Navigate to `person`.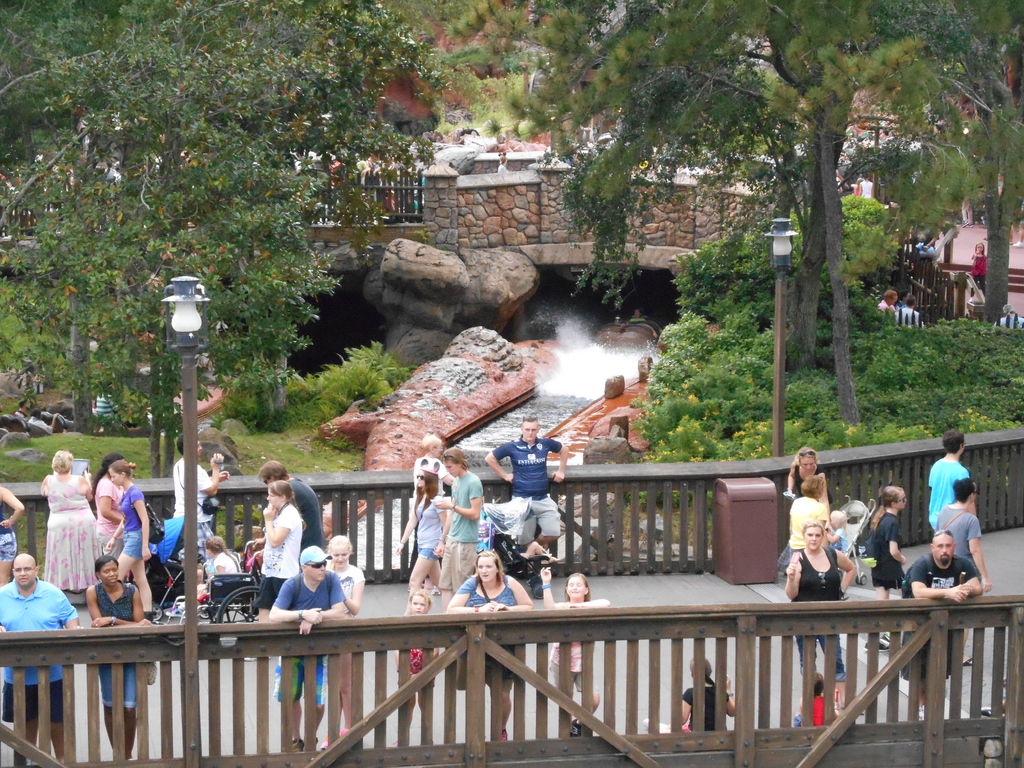
Navigation target: 991/303/1023/327.
